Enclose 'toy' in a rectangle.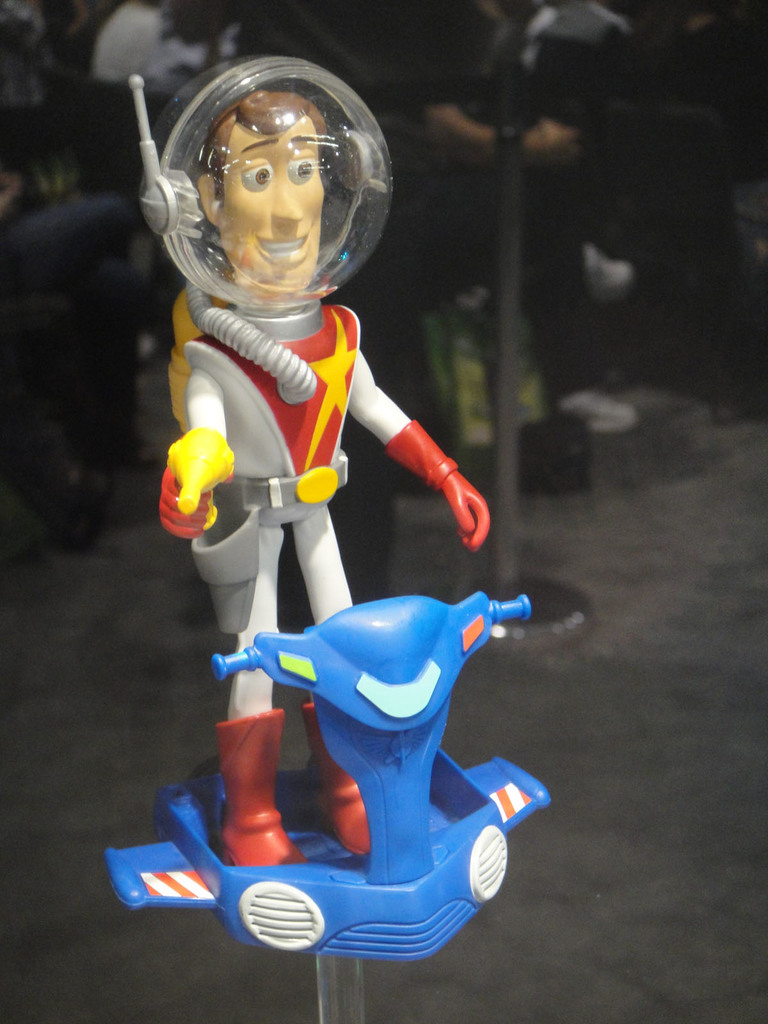
{"left": 60, "top": 49, "right": 541, "bottom": 1020}.
